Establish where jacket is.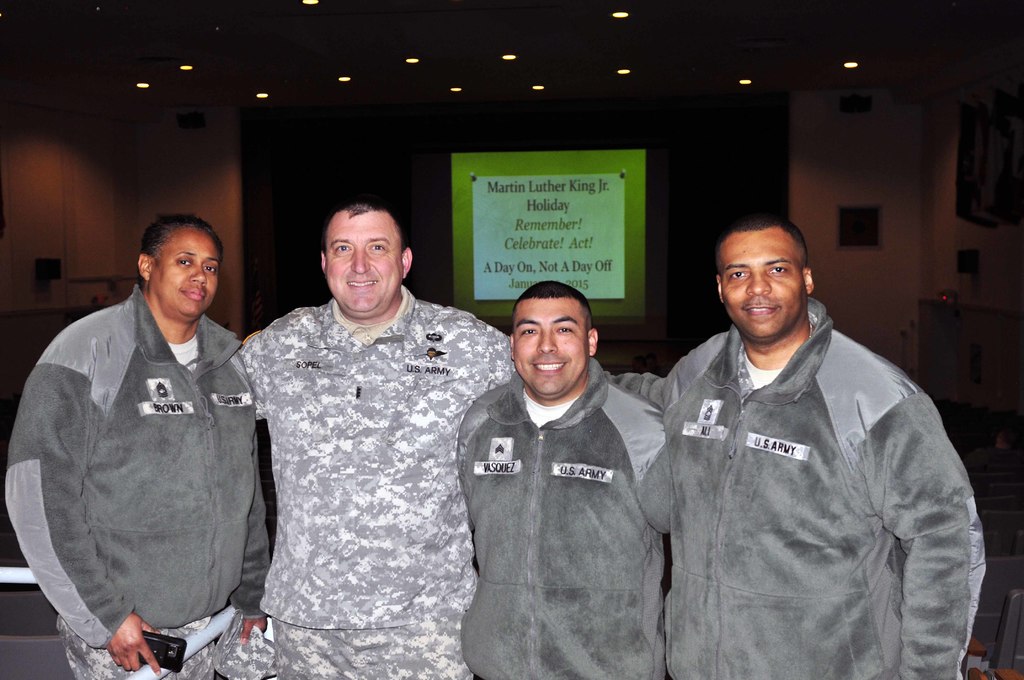
Established at 611 294 991 679.
